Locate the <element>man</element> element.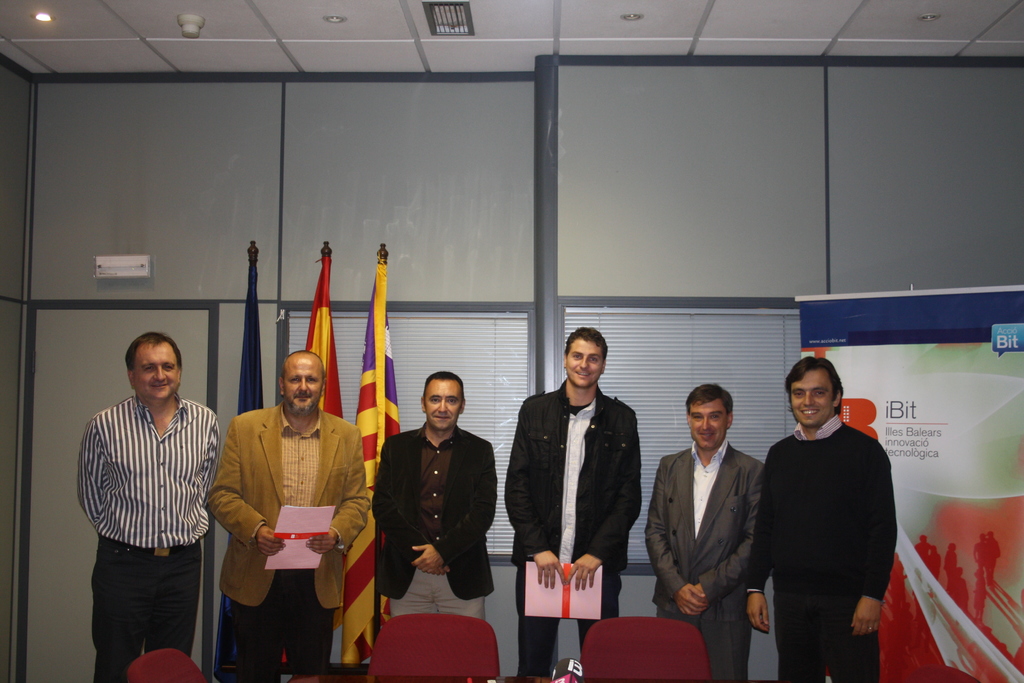
Element bbox: x1=646, y1=381, x2=772, y2=682.
